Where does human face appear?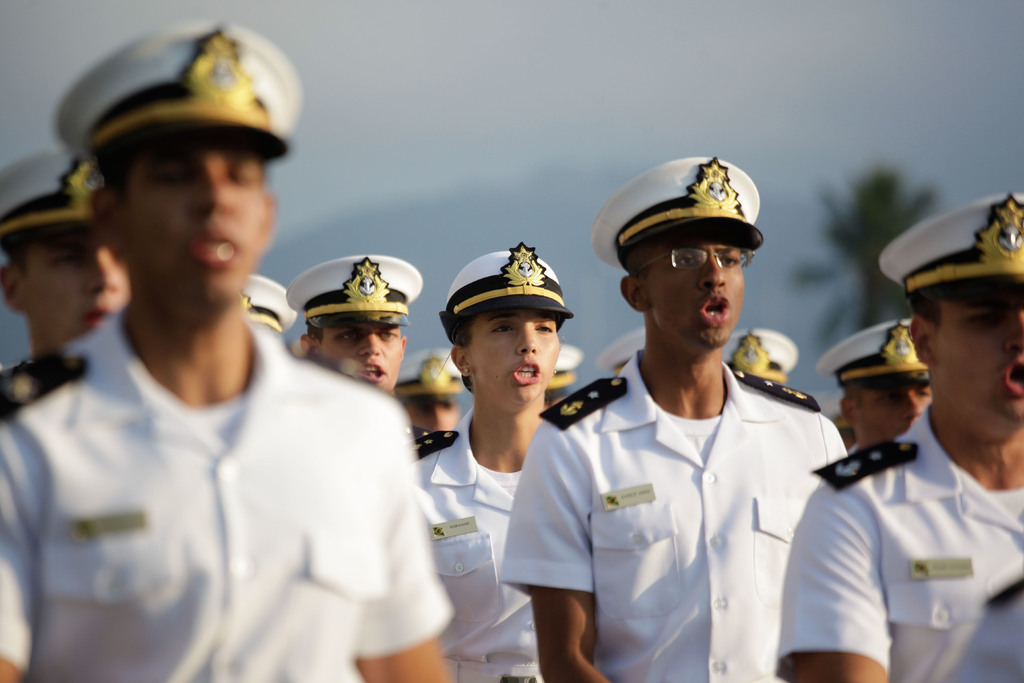
Appears at [x1=483, y1=309, x2=554, y2=402].
